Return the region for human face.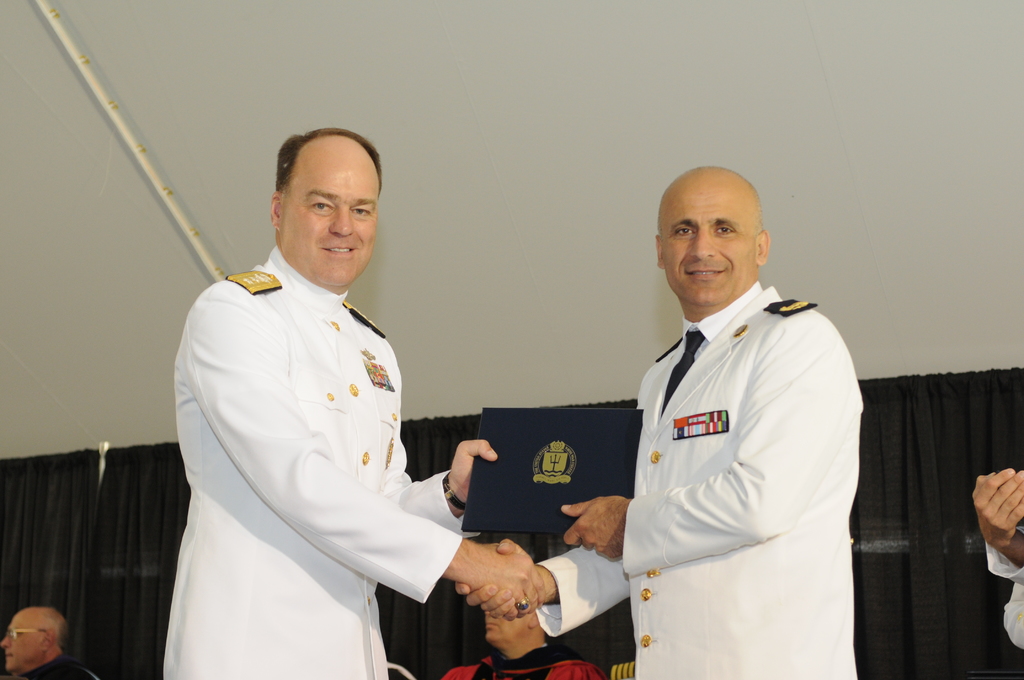
[660,173,759,306].
